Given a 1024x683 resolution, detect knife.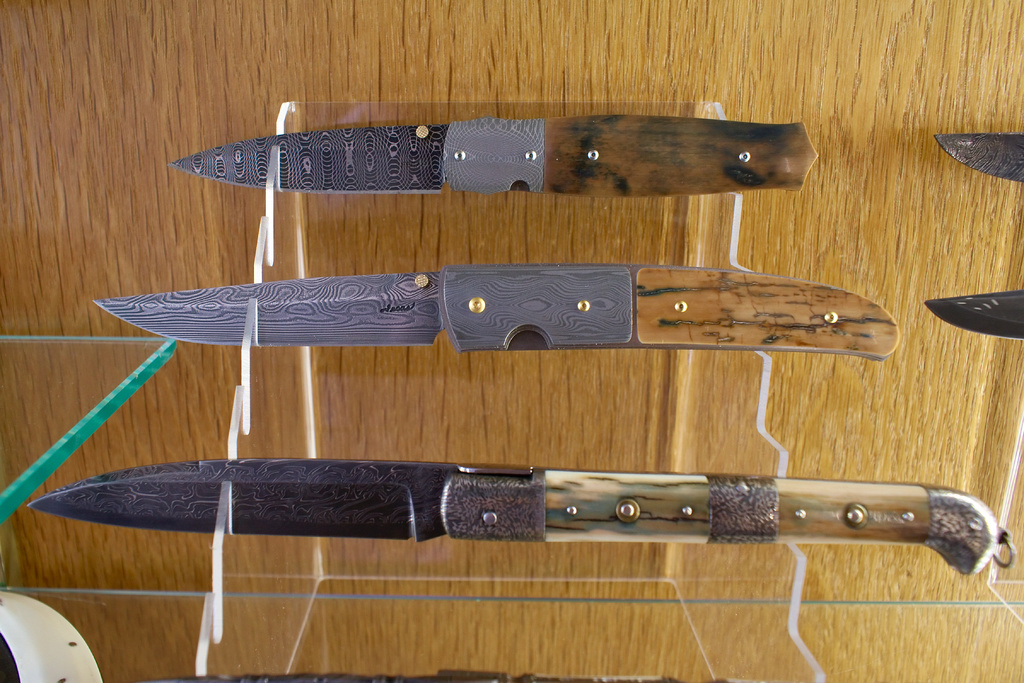
x1=925 y1=288 x2=1023 y2=338.
